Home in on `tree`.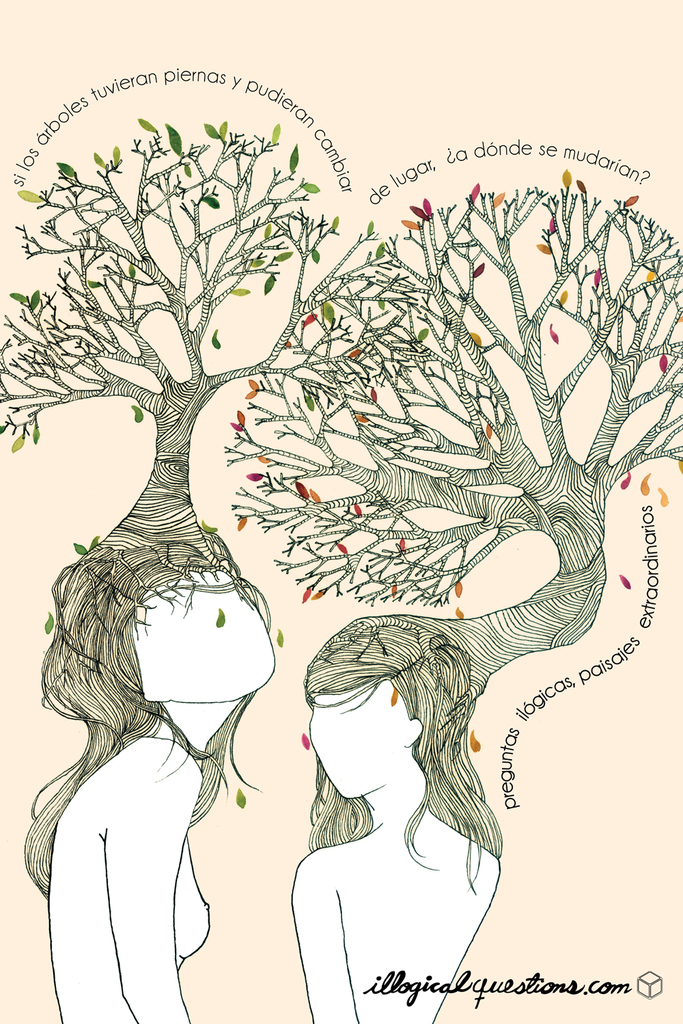
Homed in at bbox=[0, 46, 427, 1023].
